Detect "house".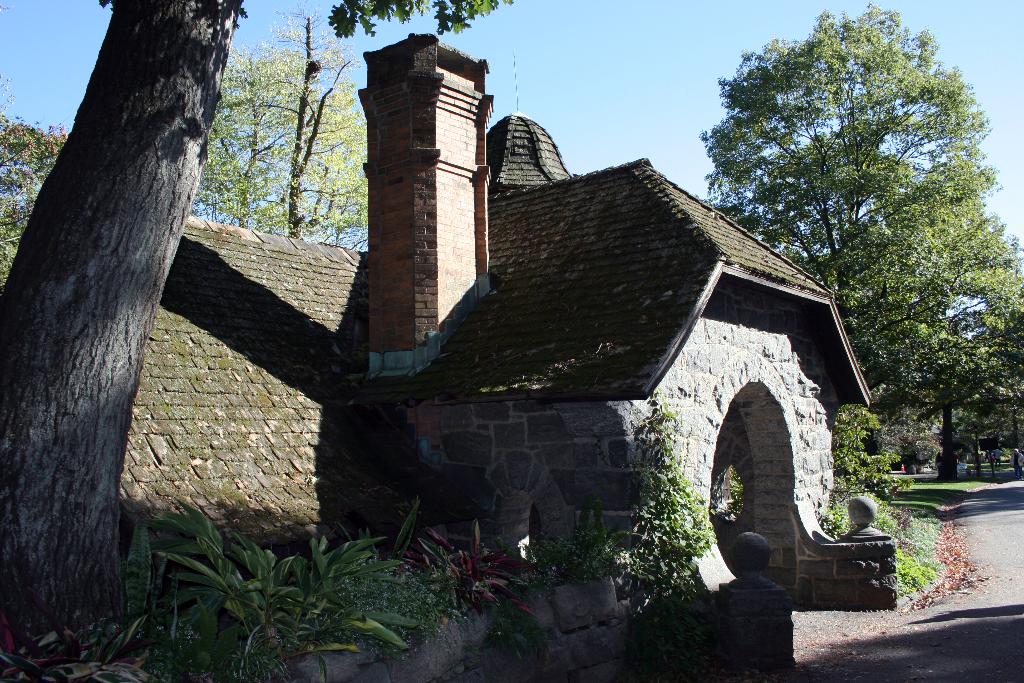
Detected at locate(120, 32, 900, 682).
